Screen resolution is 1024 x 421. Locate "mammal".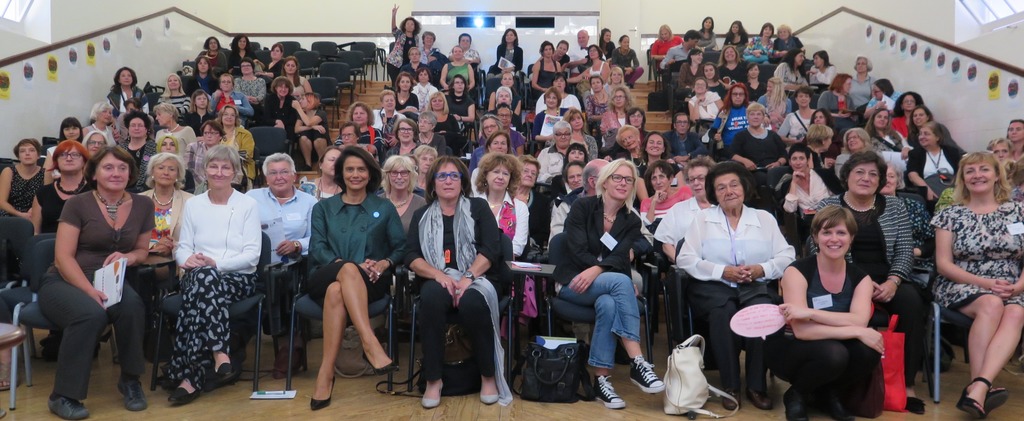
771,20,804,58.
